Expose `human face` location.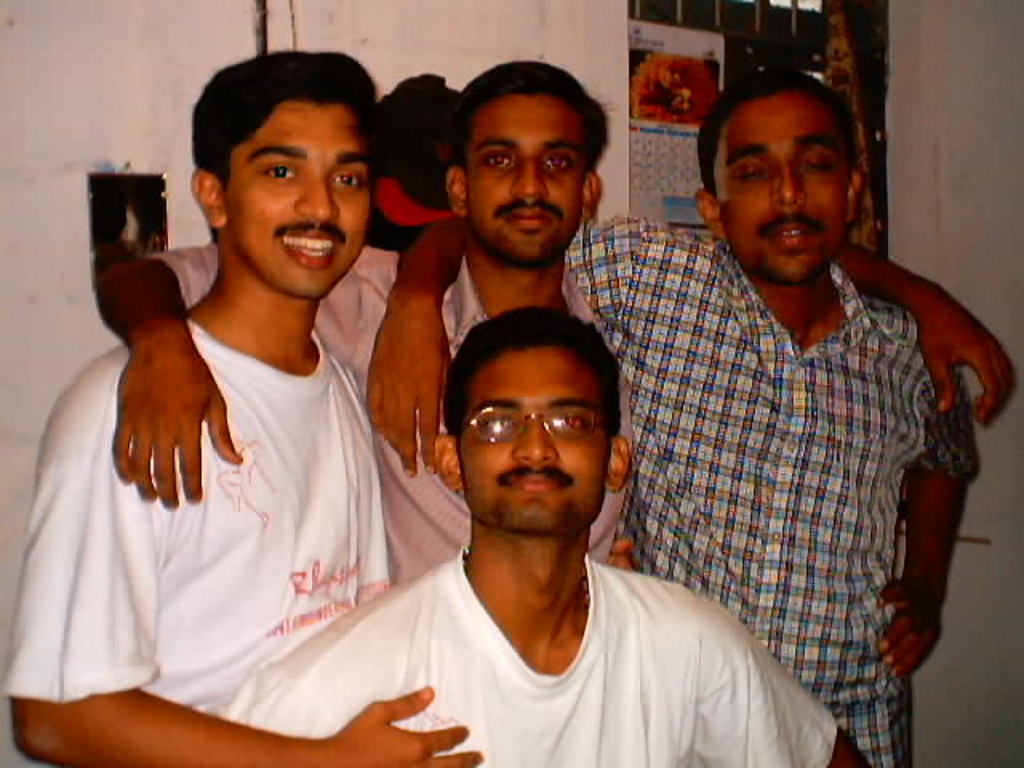
Exposed at rect(226, 104, 366, 293).
